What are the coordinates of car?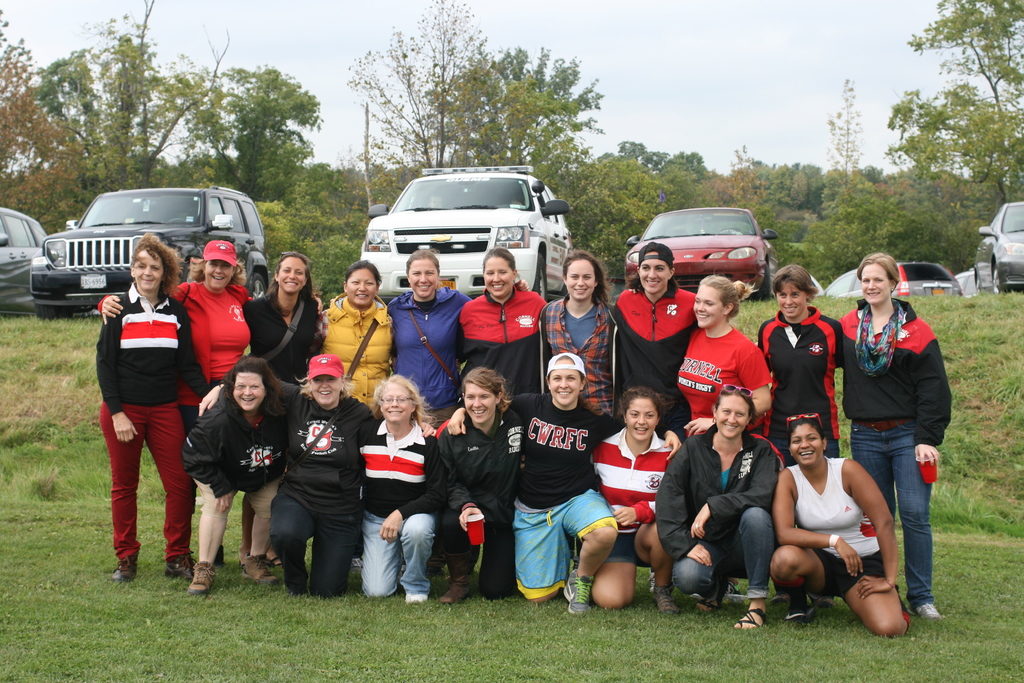
[826, 260, 961, 299].
